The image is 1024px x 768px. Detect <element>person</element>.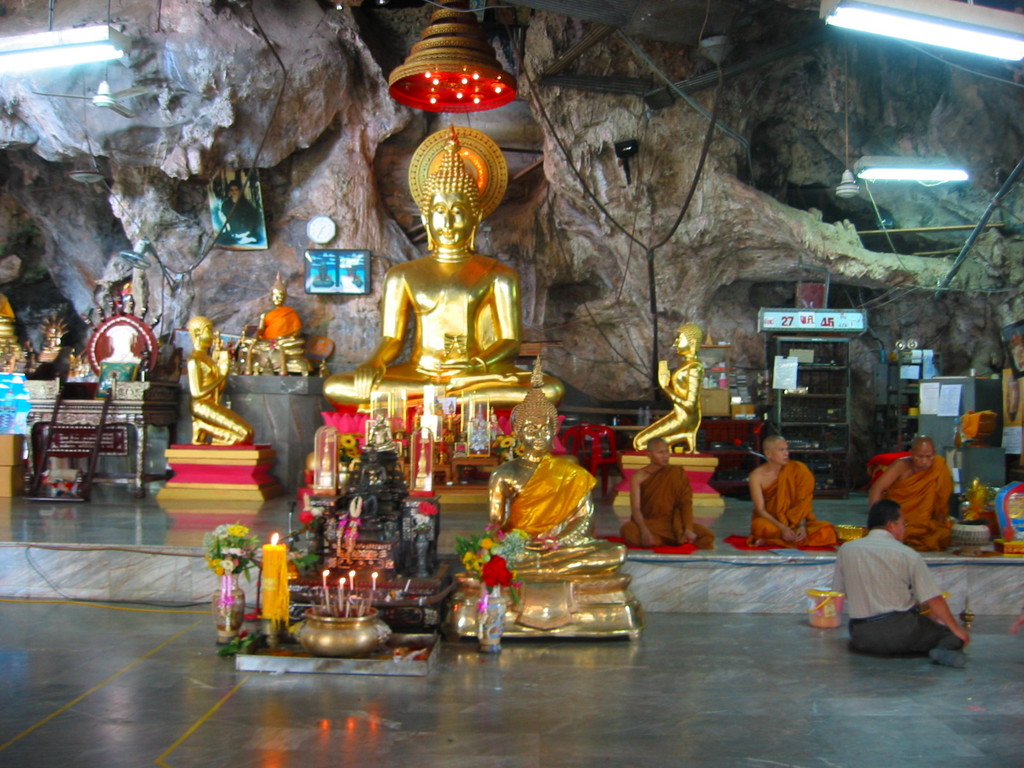
Detection: (867, 431, 953, 548).
